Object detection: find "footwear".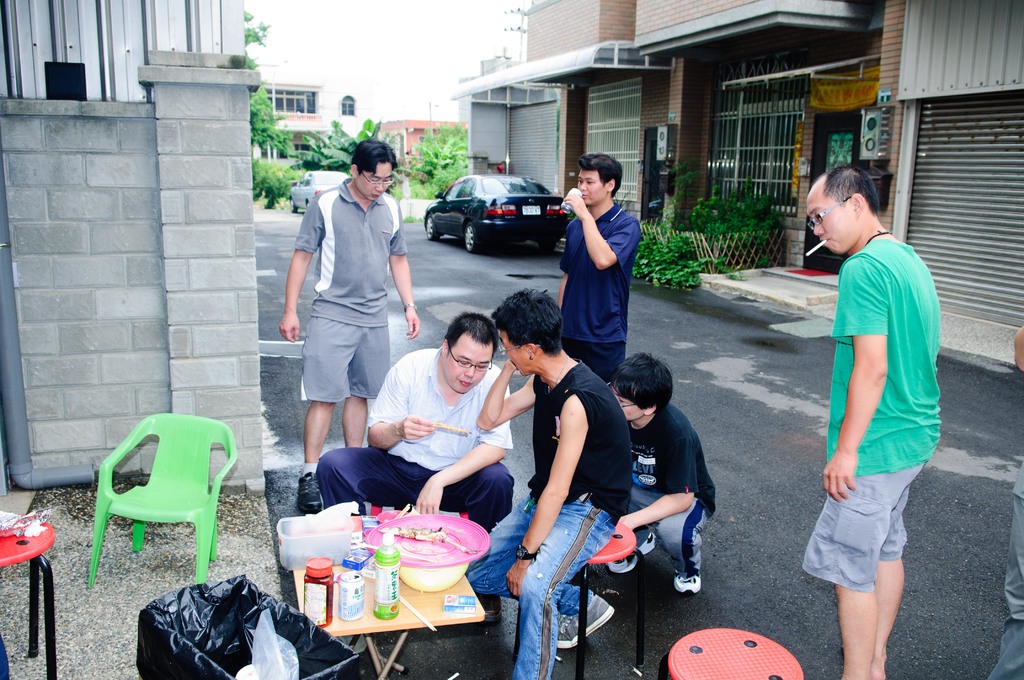
<region>556, 594, 615, 653</region>.
